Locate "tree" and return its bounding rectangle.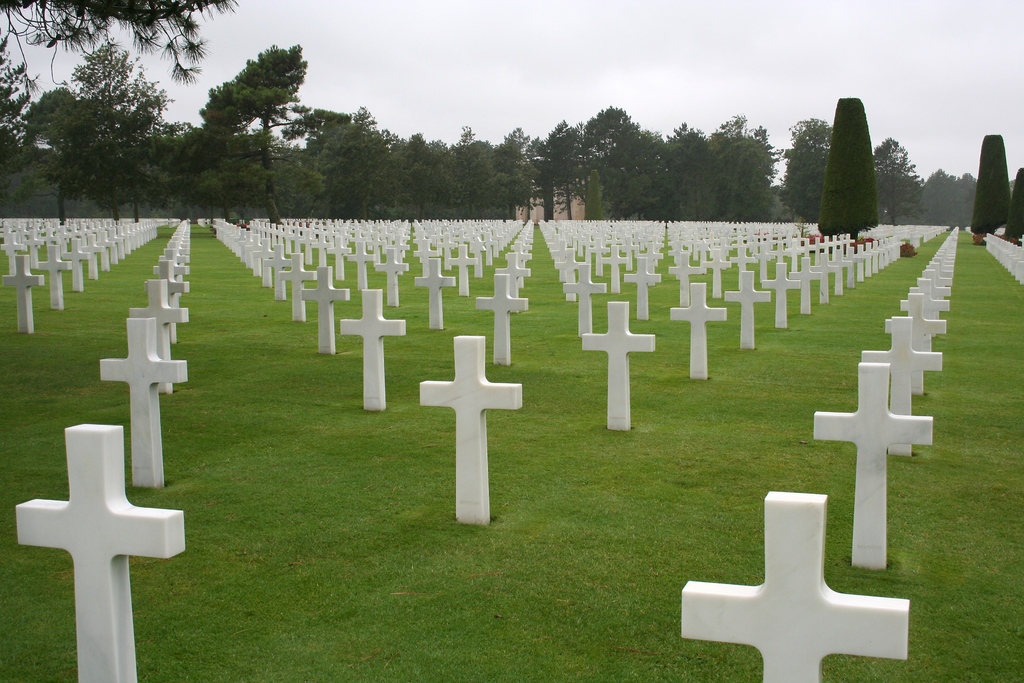
bbox=(187, 31, 317, 181).
